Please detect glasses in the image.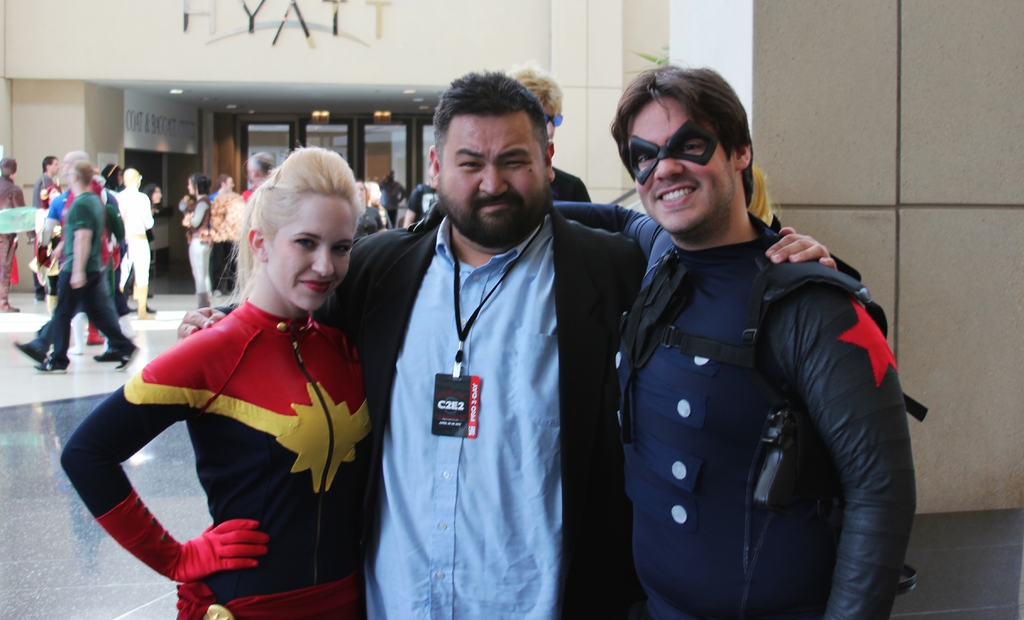
(x1=616, y1=129, x2=745, y2=172).
